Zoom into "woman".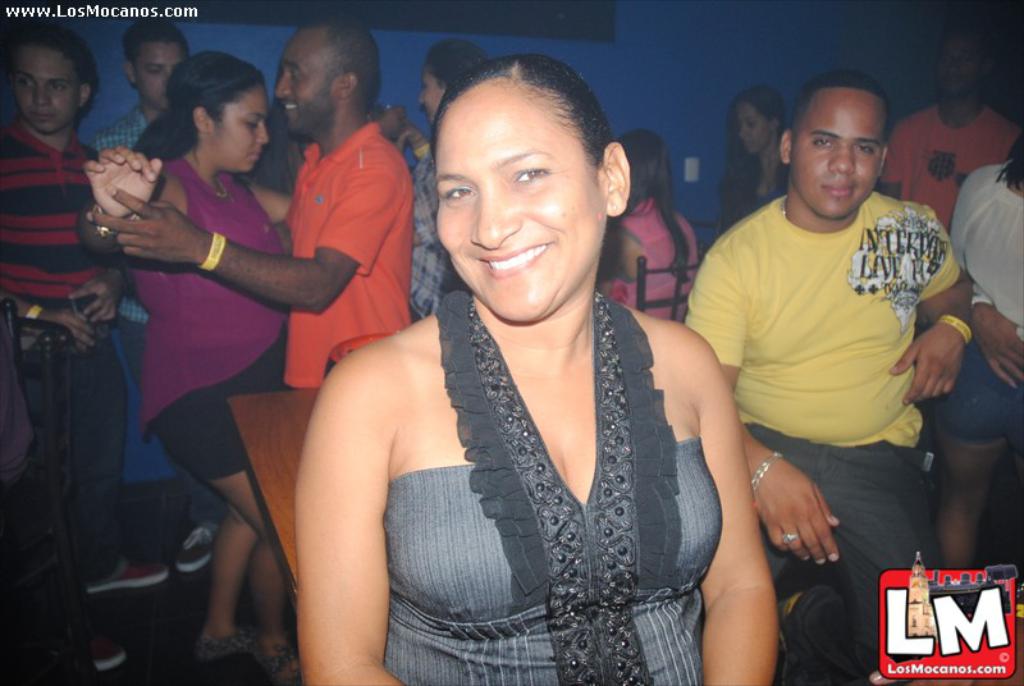
Zoom target: 252/60/774/672.
